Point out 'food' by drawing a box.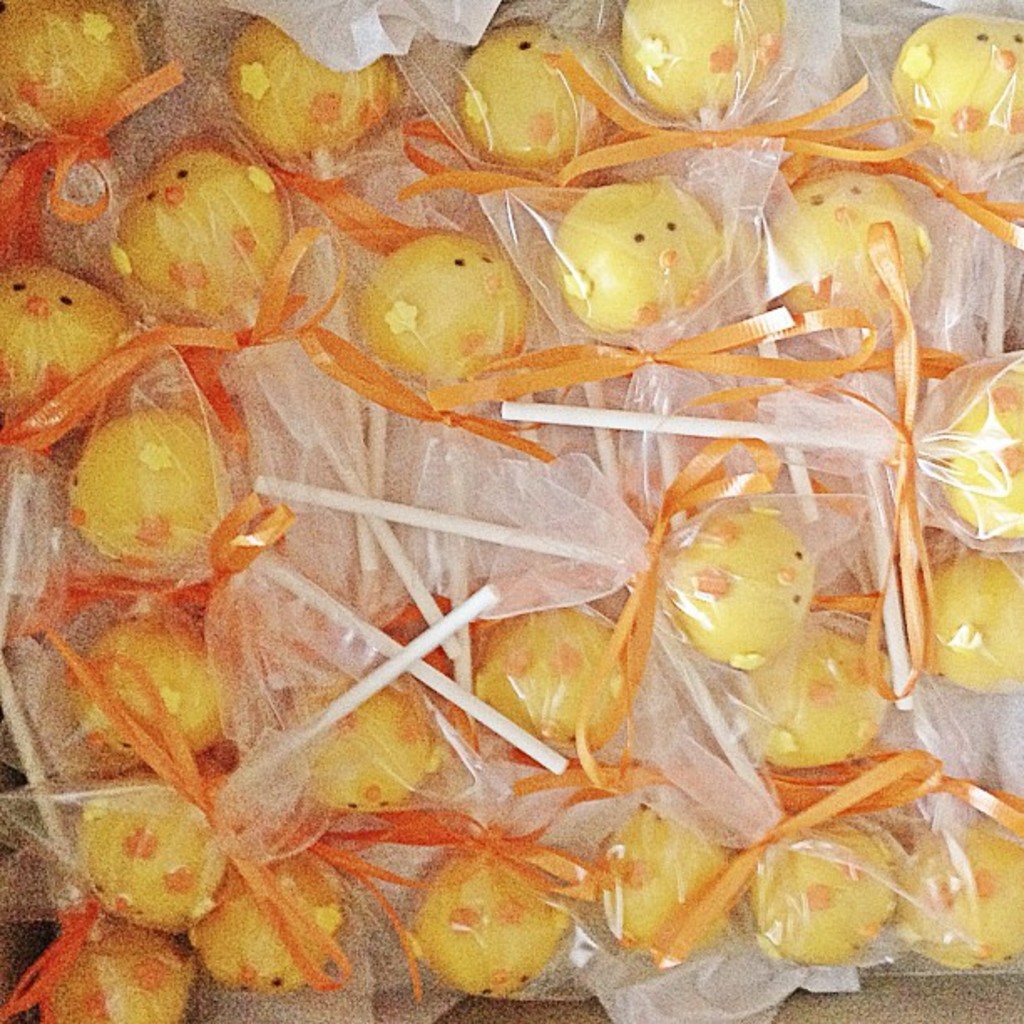
region(785, 17, 1022, 254).
